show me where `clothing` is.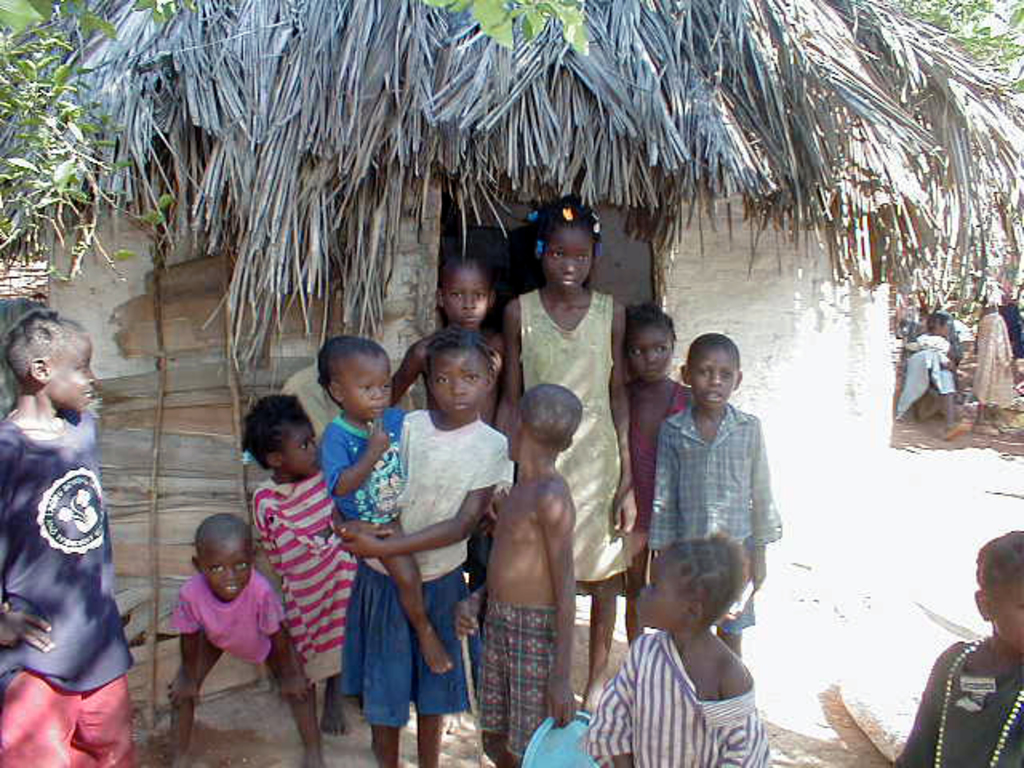
`clothing` is at locate(338, 408, 514, 728).
